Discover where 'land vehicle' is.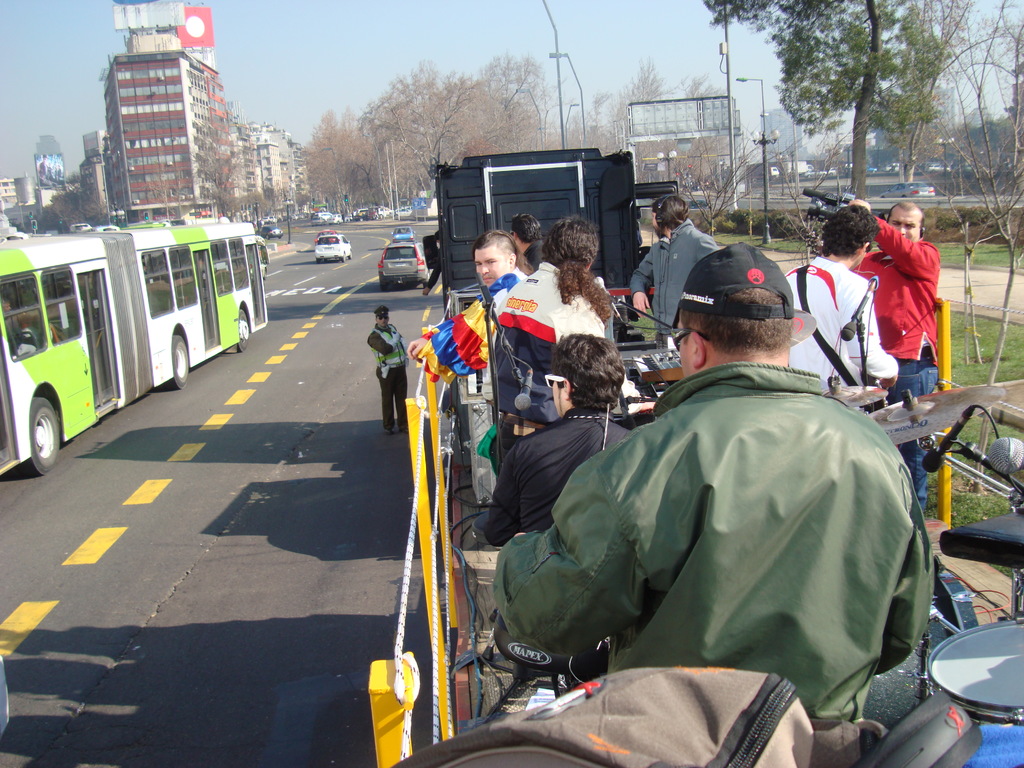
Discovered at (x1=378, y1=237, x2=428, y2=295).
